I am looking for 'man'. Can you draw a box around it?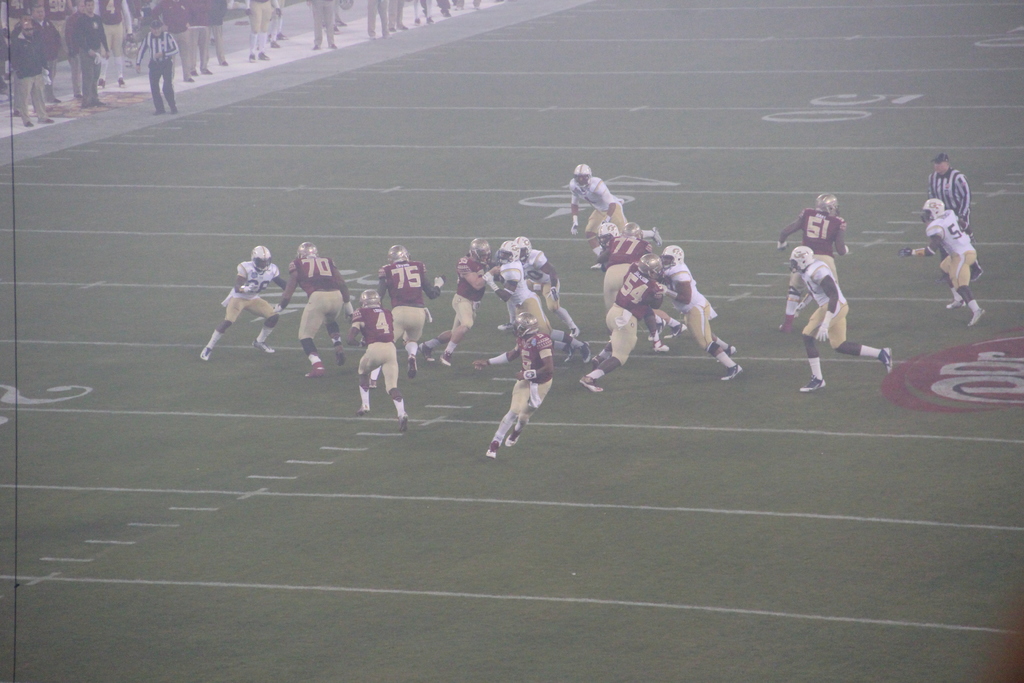
Sure, the bounding box is [778, 192, 852, 329].
